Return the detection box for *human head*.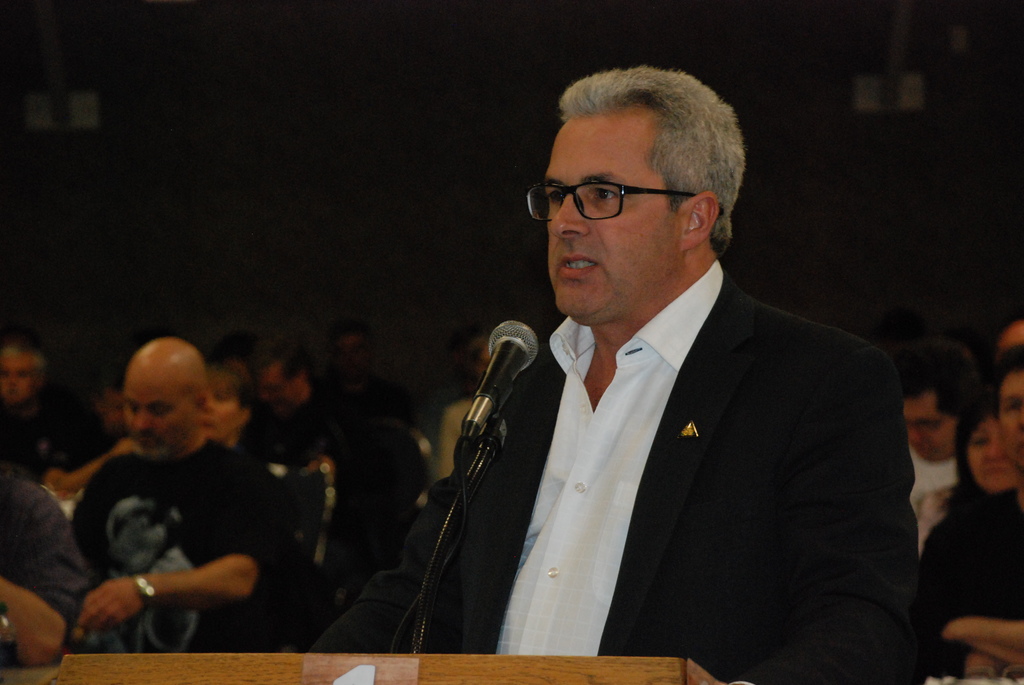
rect(94, 372, 125, 434).
